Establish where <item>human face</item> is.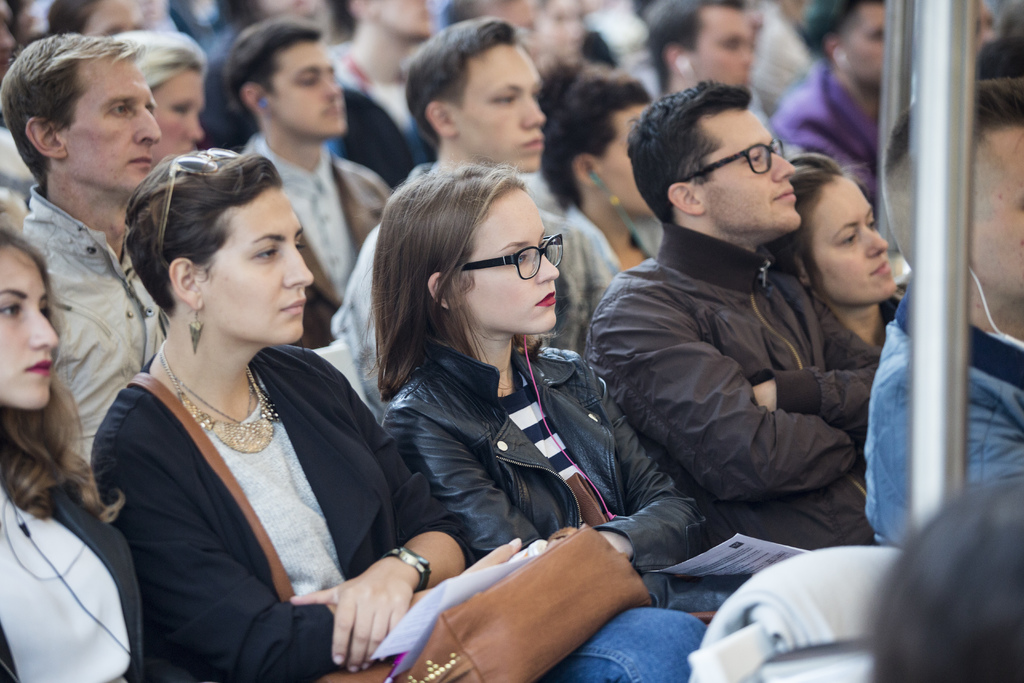
Established at [461, 45, 543, 170].
